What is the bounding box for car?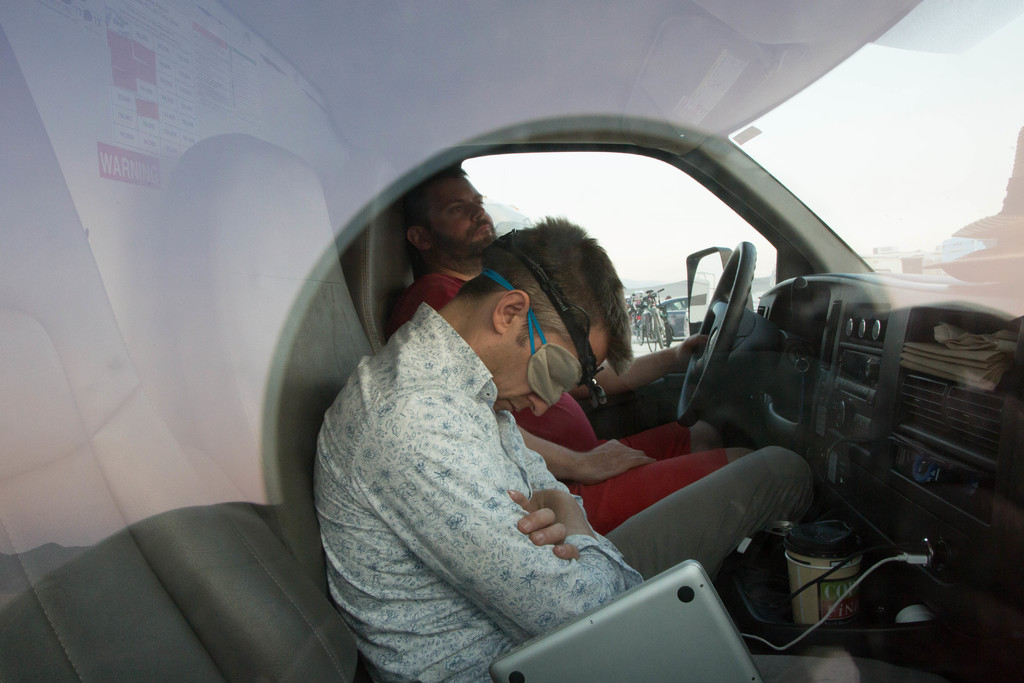
bbox(643, 297, 697, 329).
